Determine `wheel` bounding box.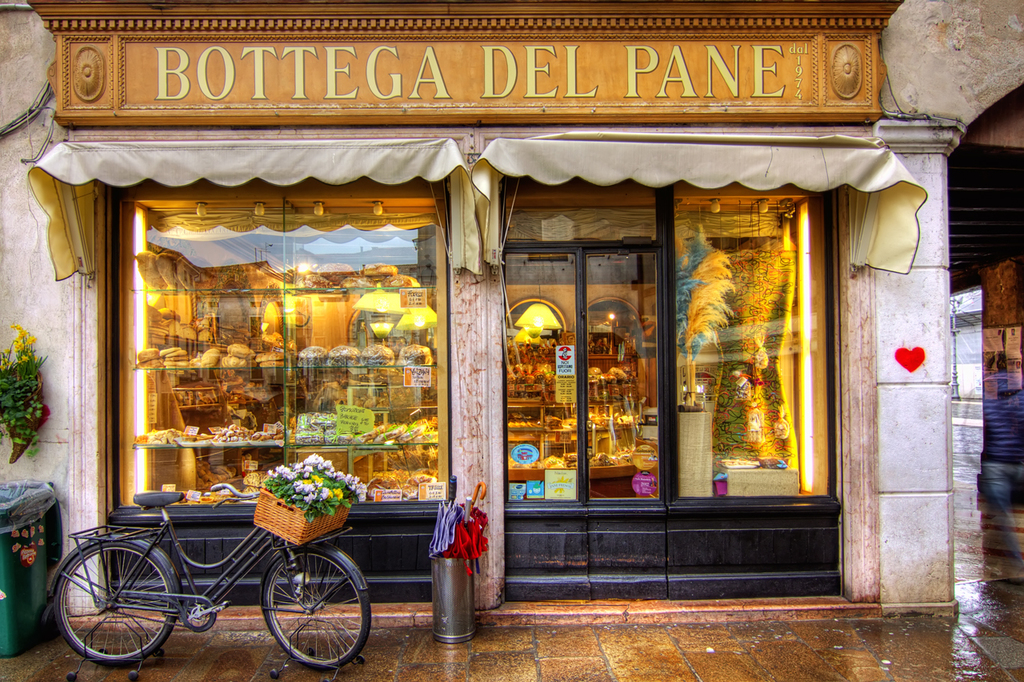
Determined: x1=57 y1=554 x2=165 y2=665.
